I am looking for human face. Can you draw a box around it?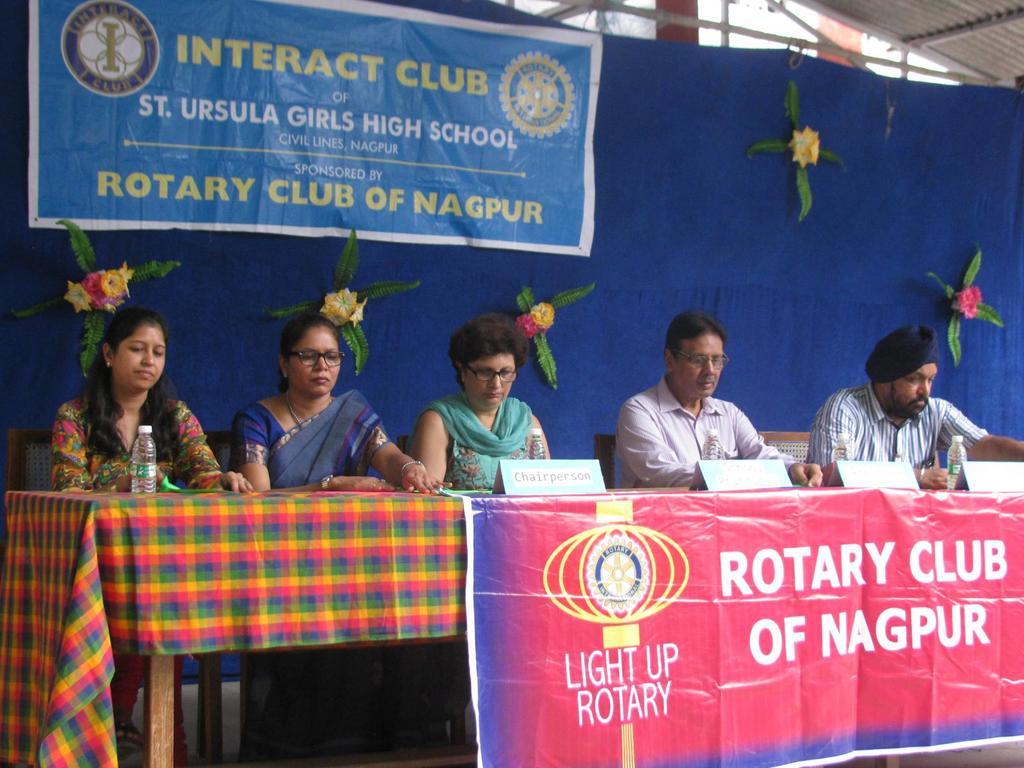
Sure, the bounding box is BBox(465, 356, 515, 406).
